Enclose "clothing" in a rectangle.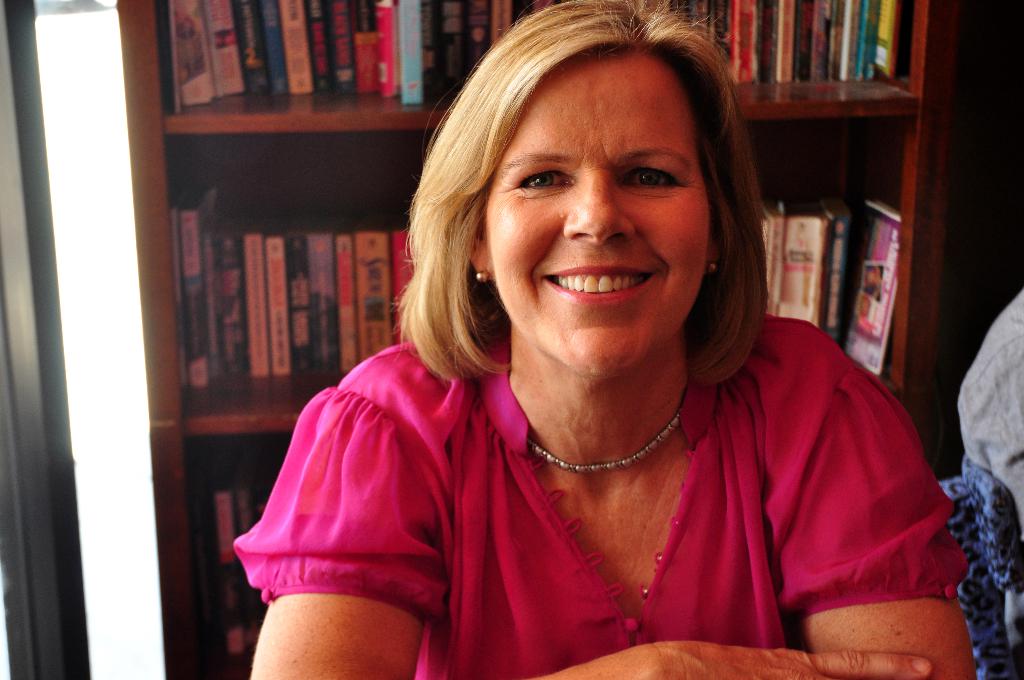
[left=236, top=318, right=961, bottom=676].
